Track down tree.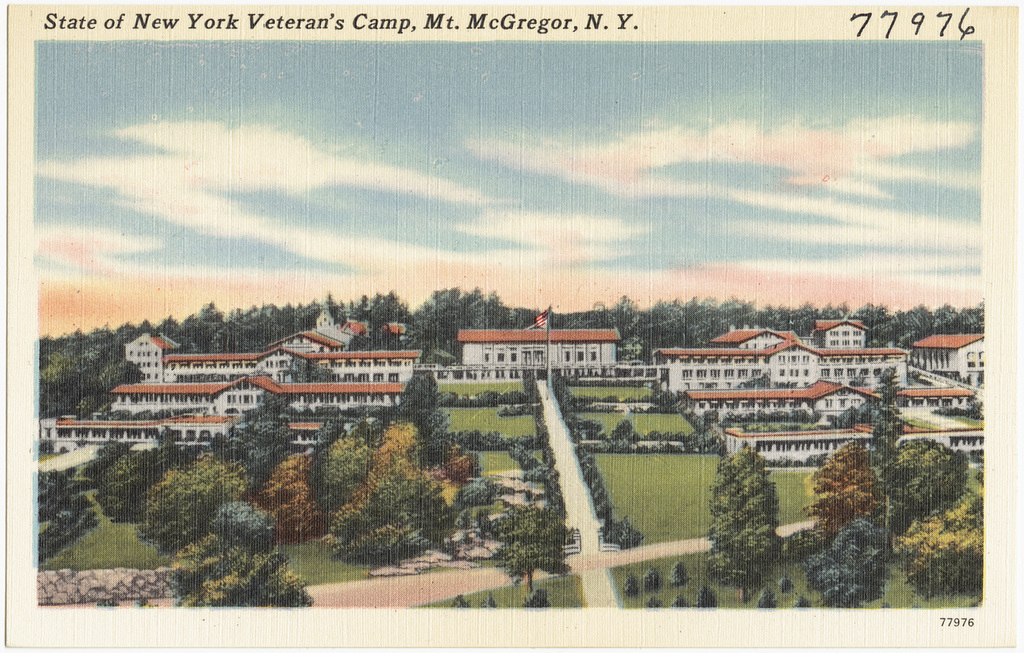
Tracked to <bbox>709, 430, 795, 590</bbox>.
